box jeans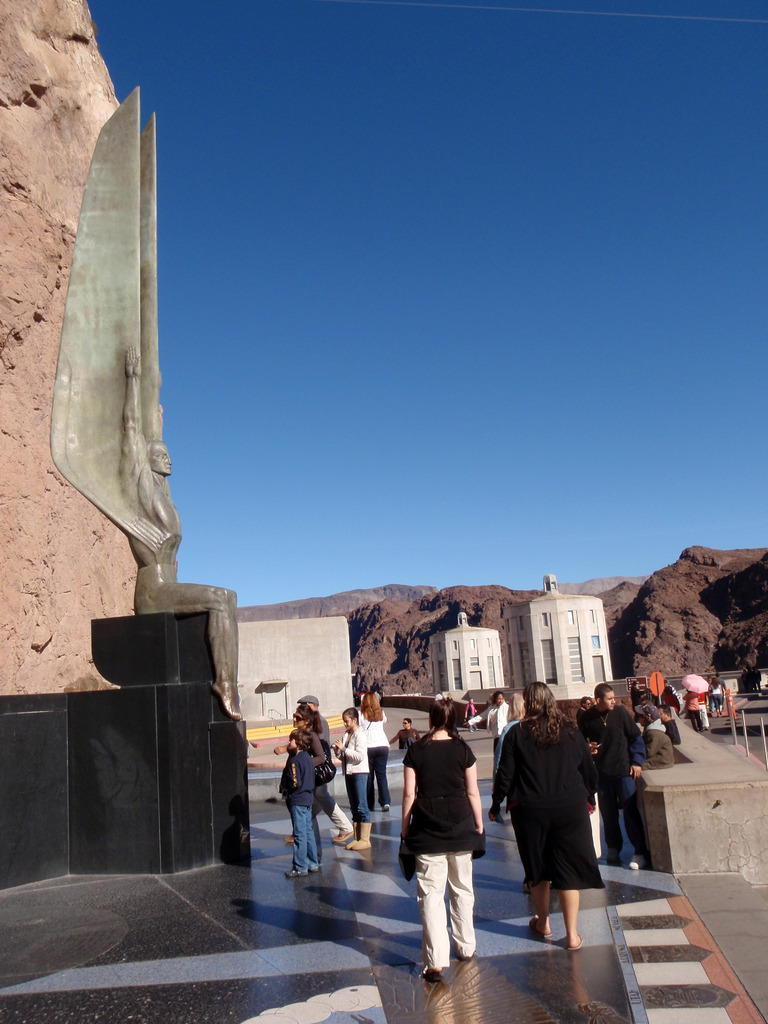
[left=287, top=801, right=324, bottom=878]
